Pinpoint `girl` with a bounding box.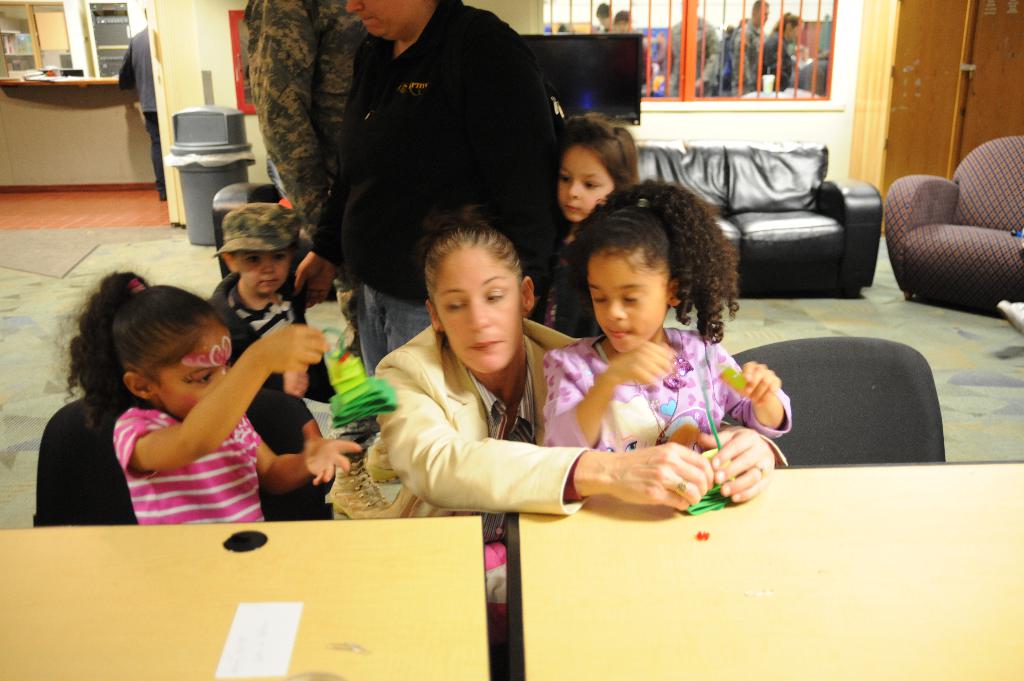
l=534, t=104, r=646, b=337.
